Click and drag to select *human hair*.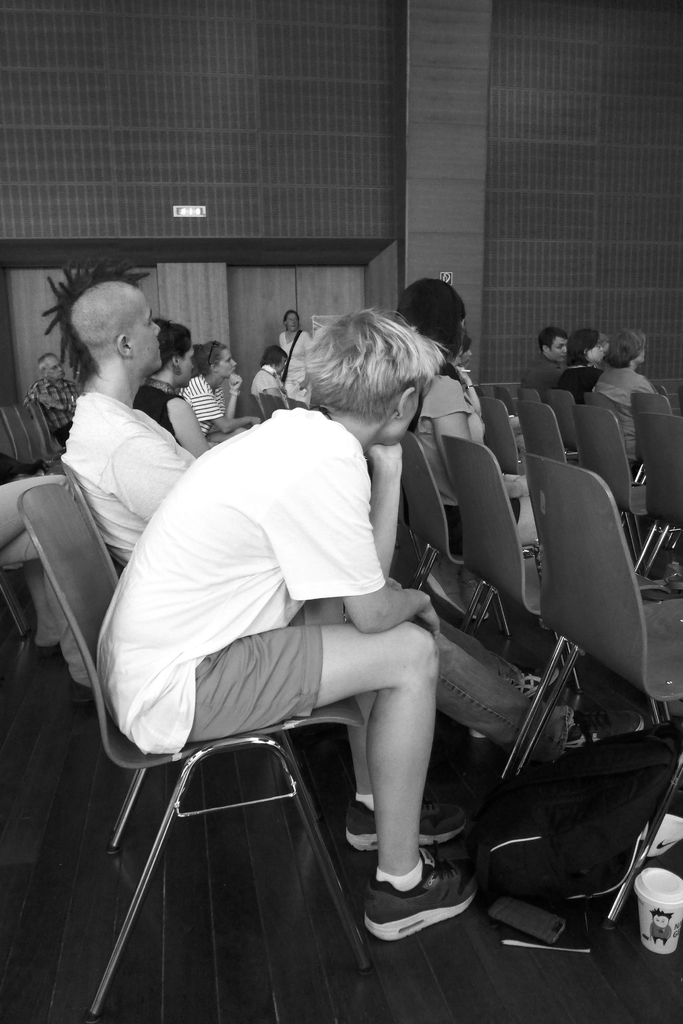
Selection: bbox(565, 329, 598, 367).
